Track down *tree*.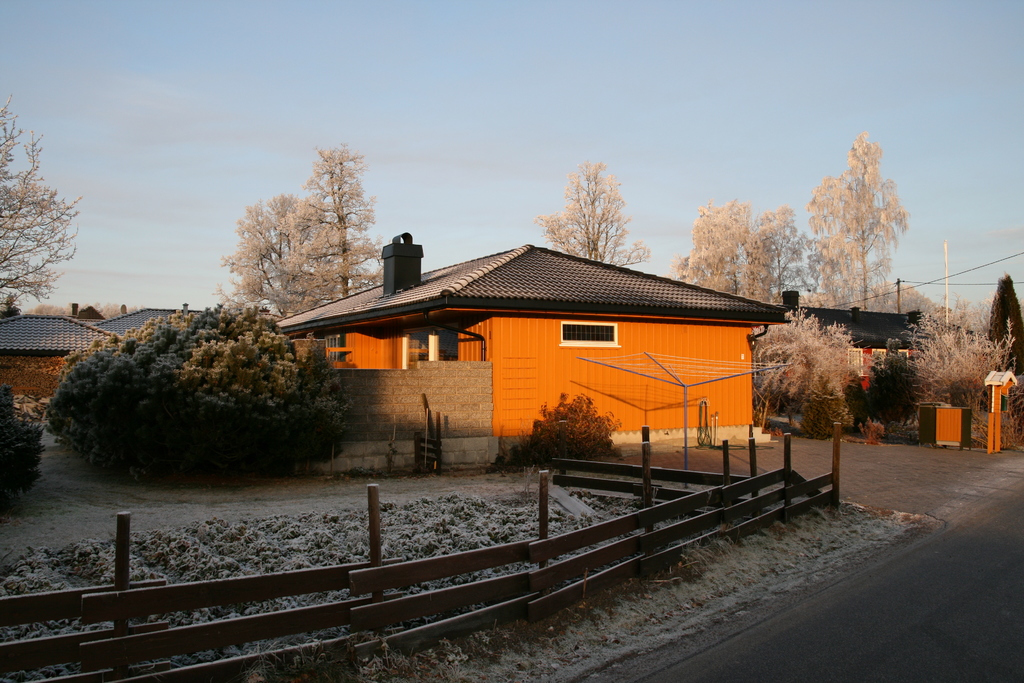
Tracked to 207, 194, 301, 320.
